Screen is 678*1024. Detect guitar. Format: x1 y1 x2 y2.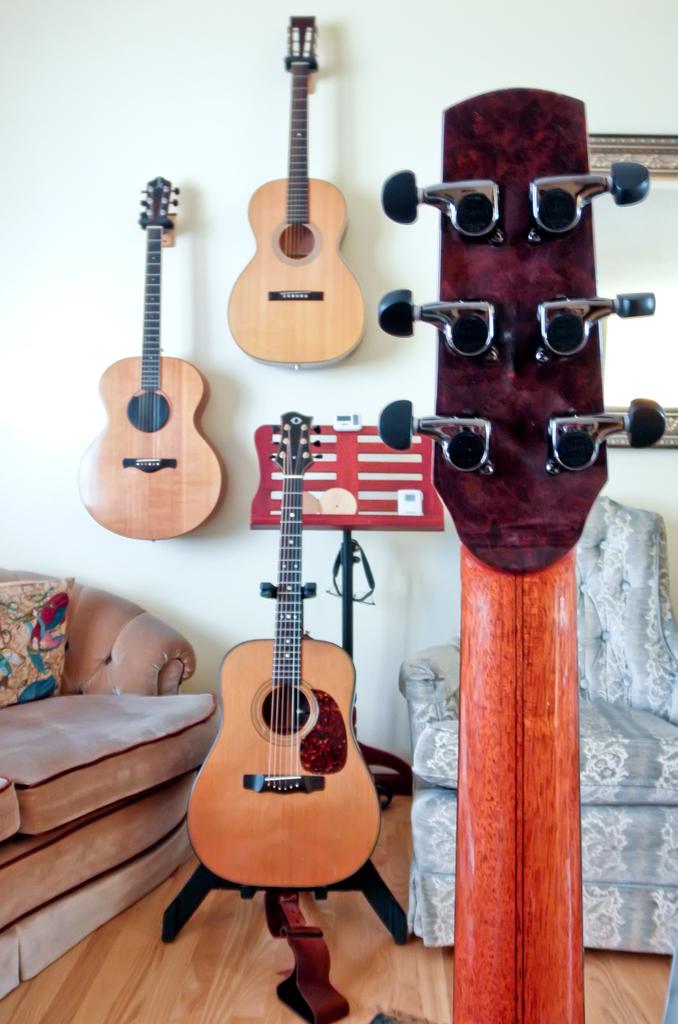
224 13 368 366.
